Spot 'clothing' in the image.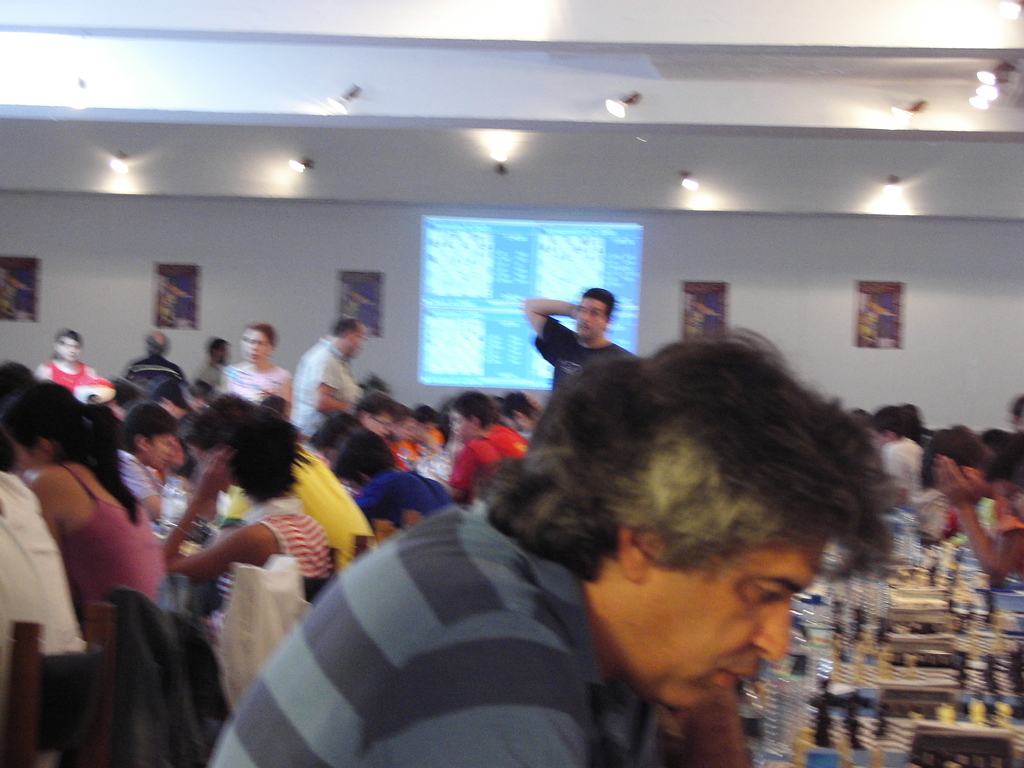
'clothing' found at {"left": 184, "top": 454, "right": 670, "bottom": 766}.
